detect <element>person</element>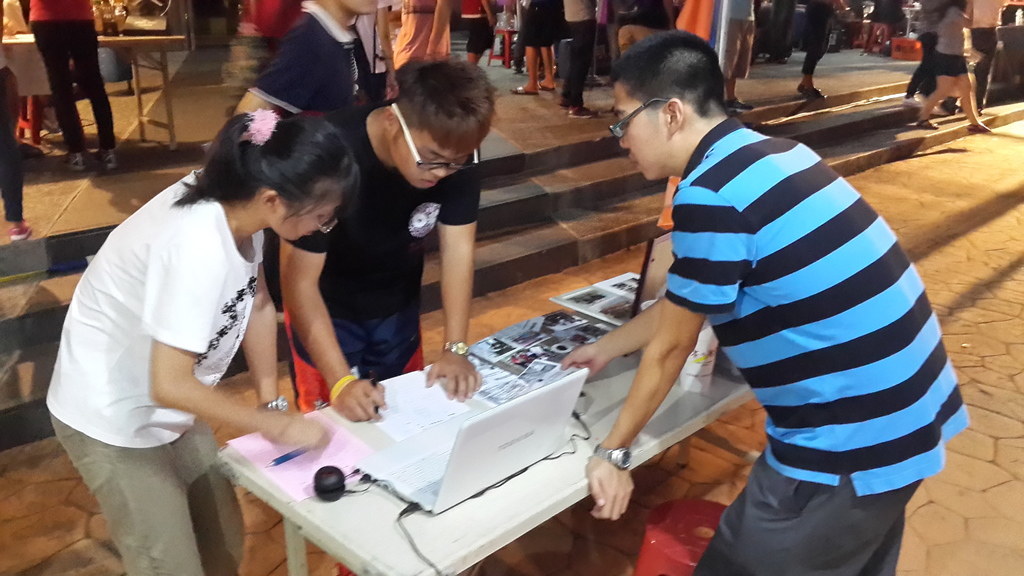
[584, 26, 956, 575]
